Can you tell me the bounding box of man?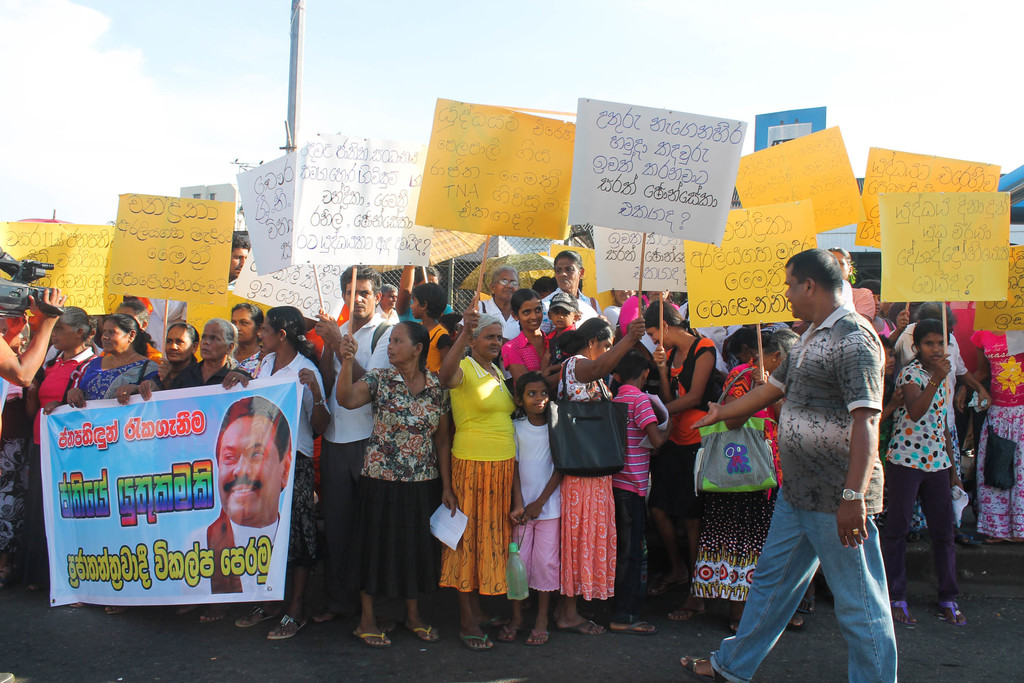
bbox=[378, 281, 402, 327].
